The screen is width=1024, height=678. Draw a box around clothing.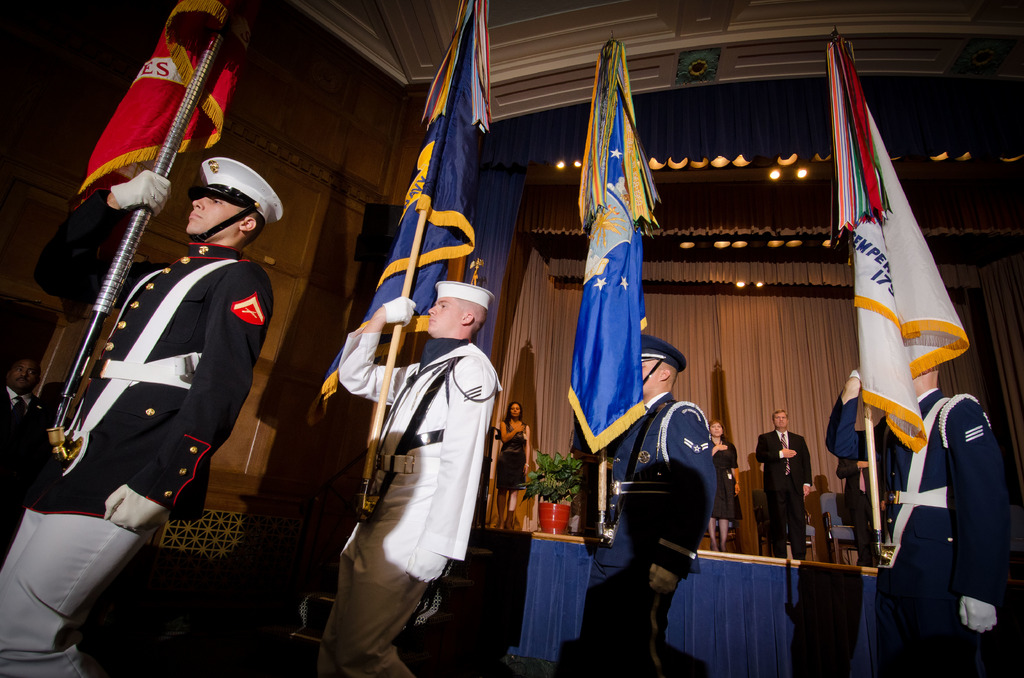
<box>497,420,529,496</box>.
